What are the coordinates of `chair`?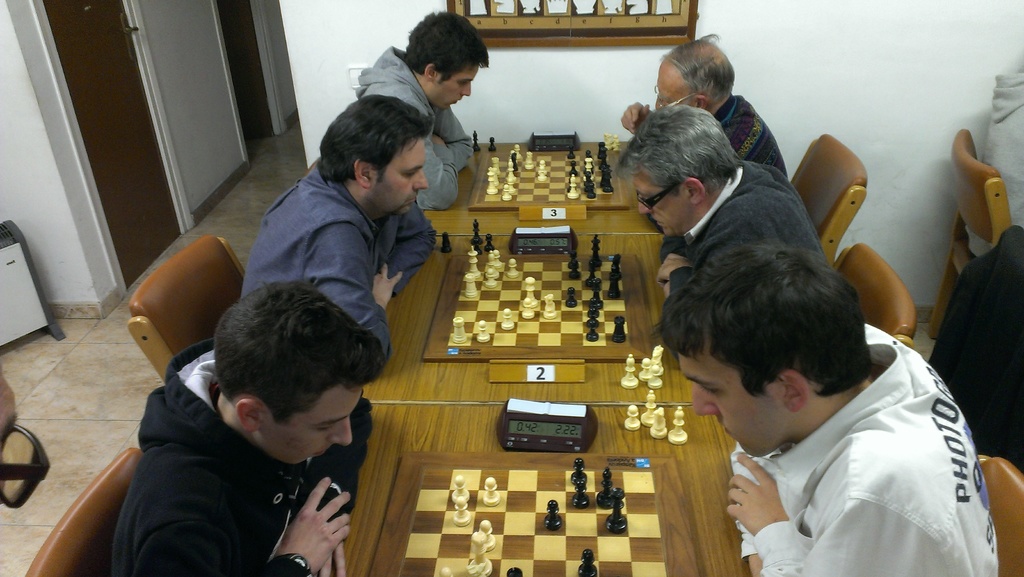
x1=0, y1=379, x2=53, y2=508.
